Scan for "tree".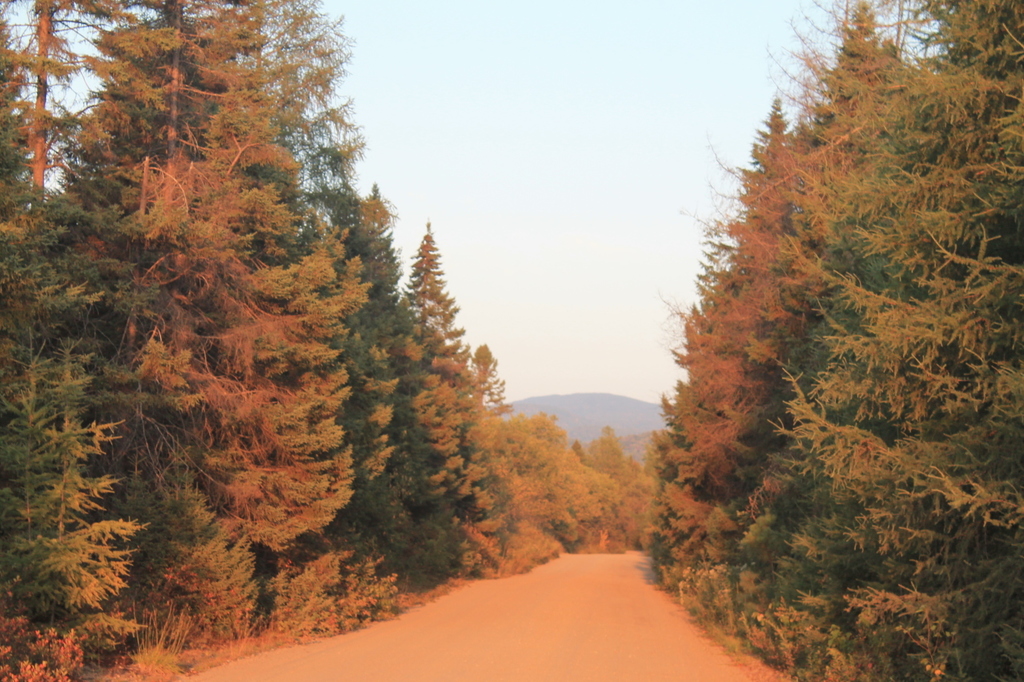
Scan result: <bbox>479, 345, 513, 544</bbox>.
